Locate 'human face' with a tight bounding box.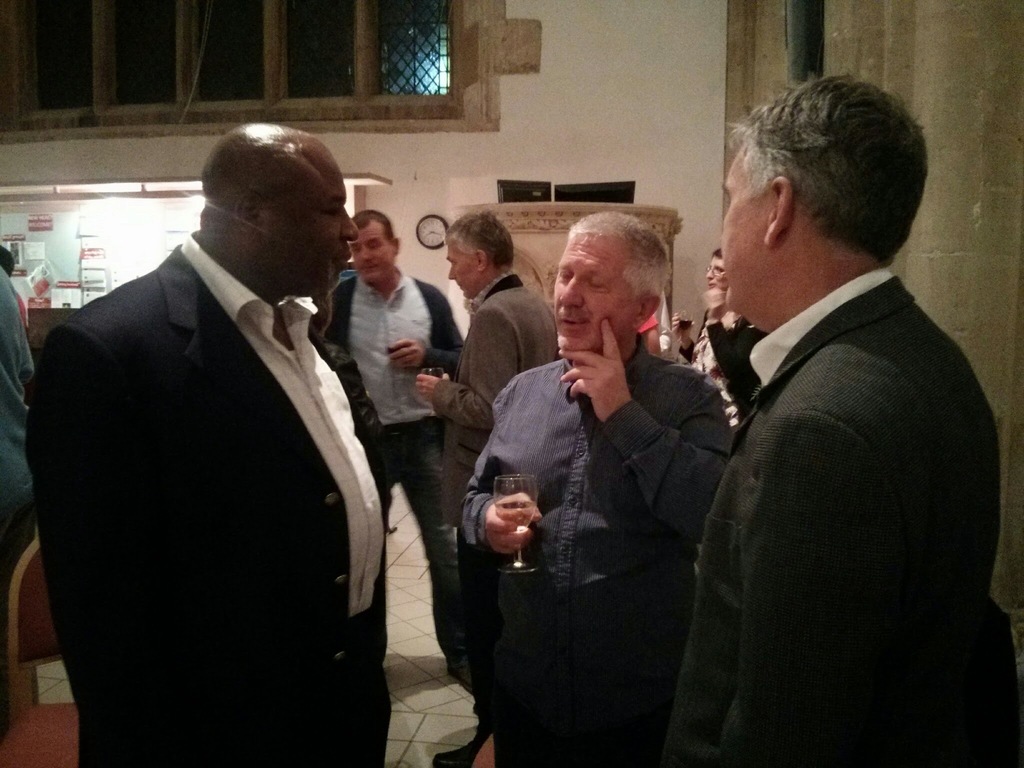
detection(354, 220, 394, 280).
